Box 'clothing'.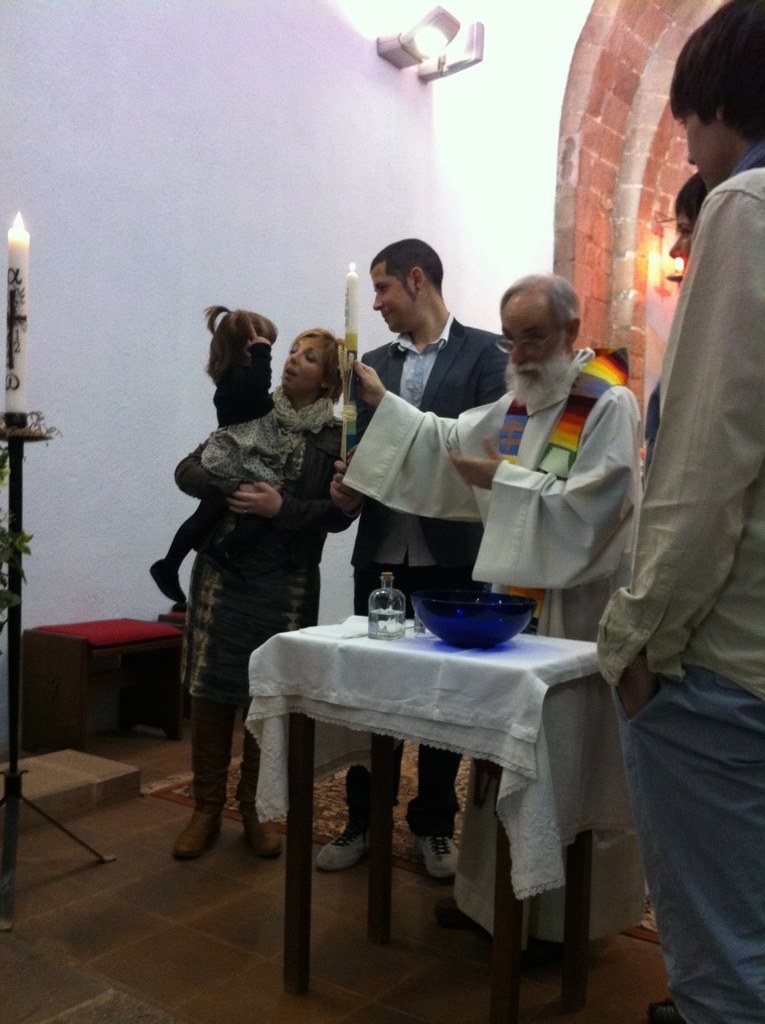
{"left": 156, "top": 334, "right": 358, "bottom": 803}.
